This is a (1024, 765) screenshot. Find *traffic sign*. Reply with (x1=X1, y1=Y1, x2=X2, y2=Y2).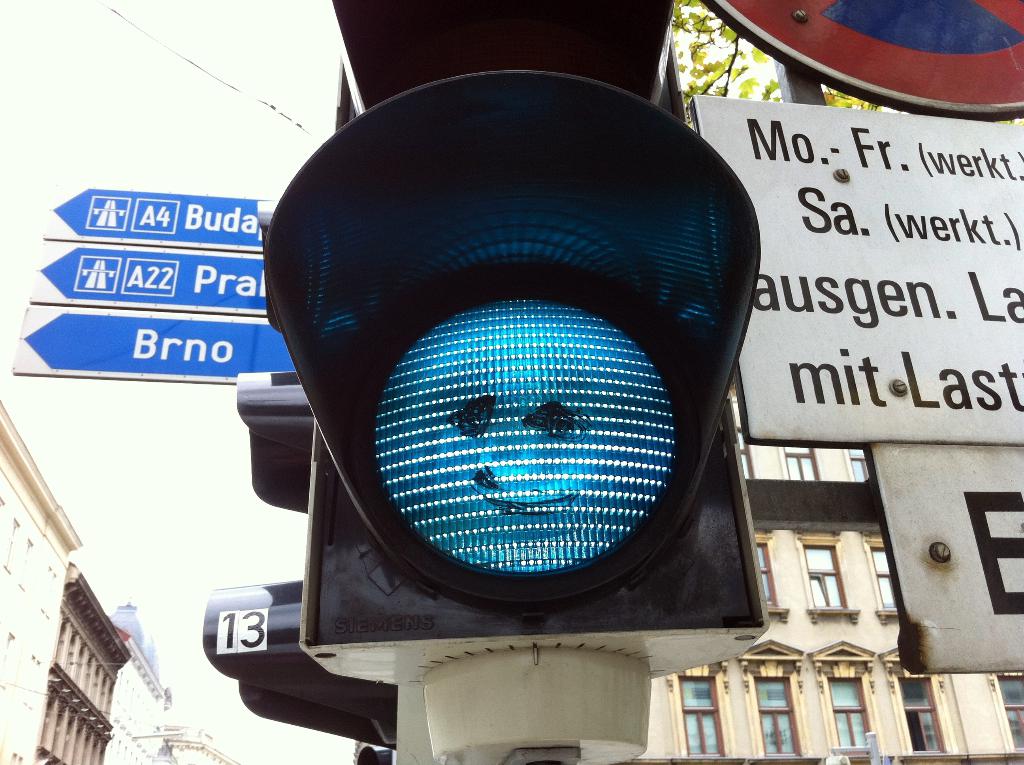
(x1=30, y1=240, x2=283, y2=314).
